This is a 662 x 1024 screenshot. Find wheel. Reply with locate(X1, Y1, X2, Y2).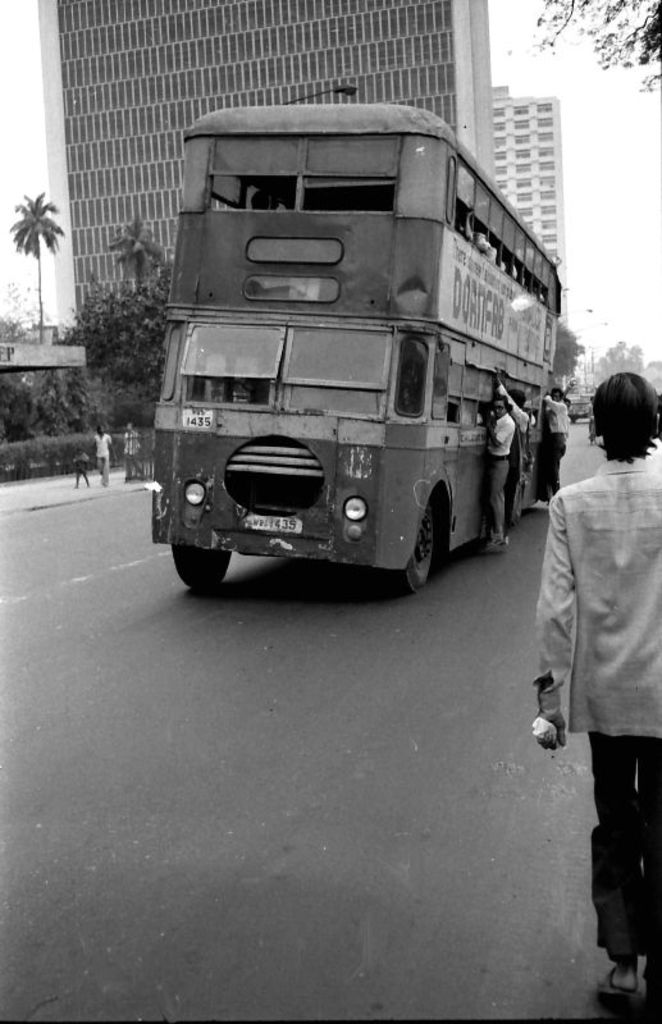
locate(175, 540, 236, 600).
